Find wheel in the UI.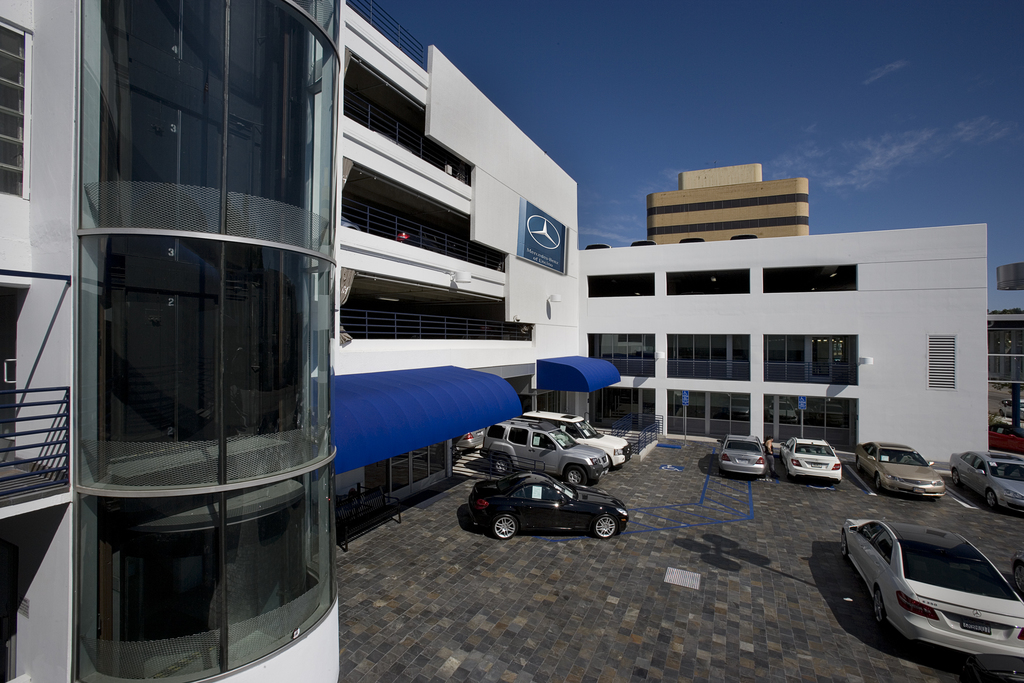
UI element at locate(565, 463, 588, 487).
